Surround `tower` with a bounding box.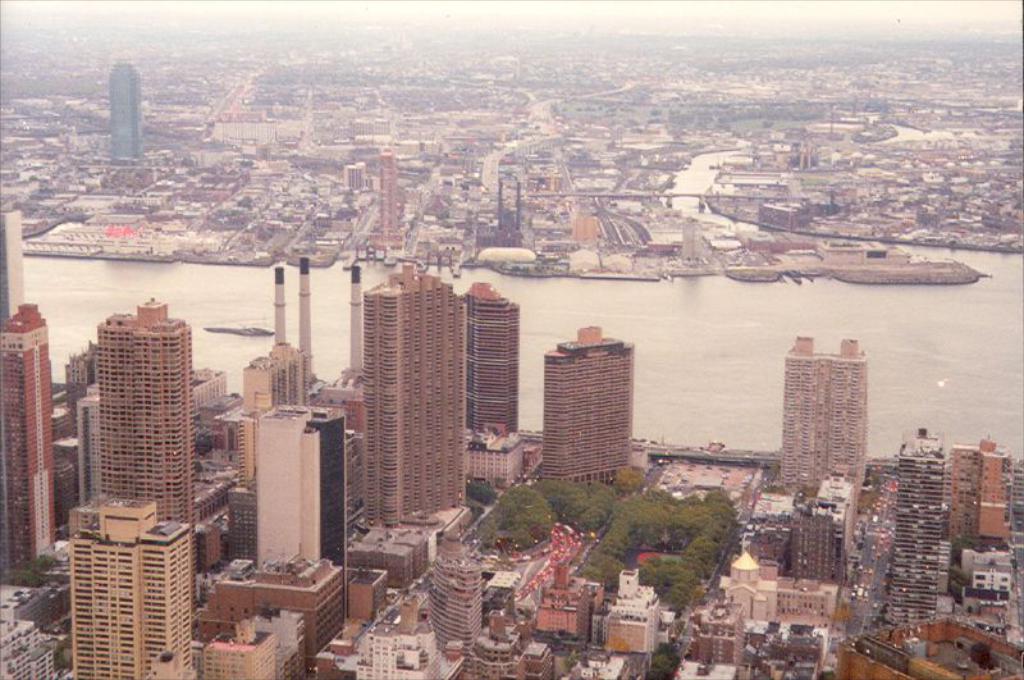
x1=360, y1=265, x2=457, y2=535.
